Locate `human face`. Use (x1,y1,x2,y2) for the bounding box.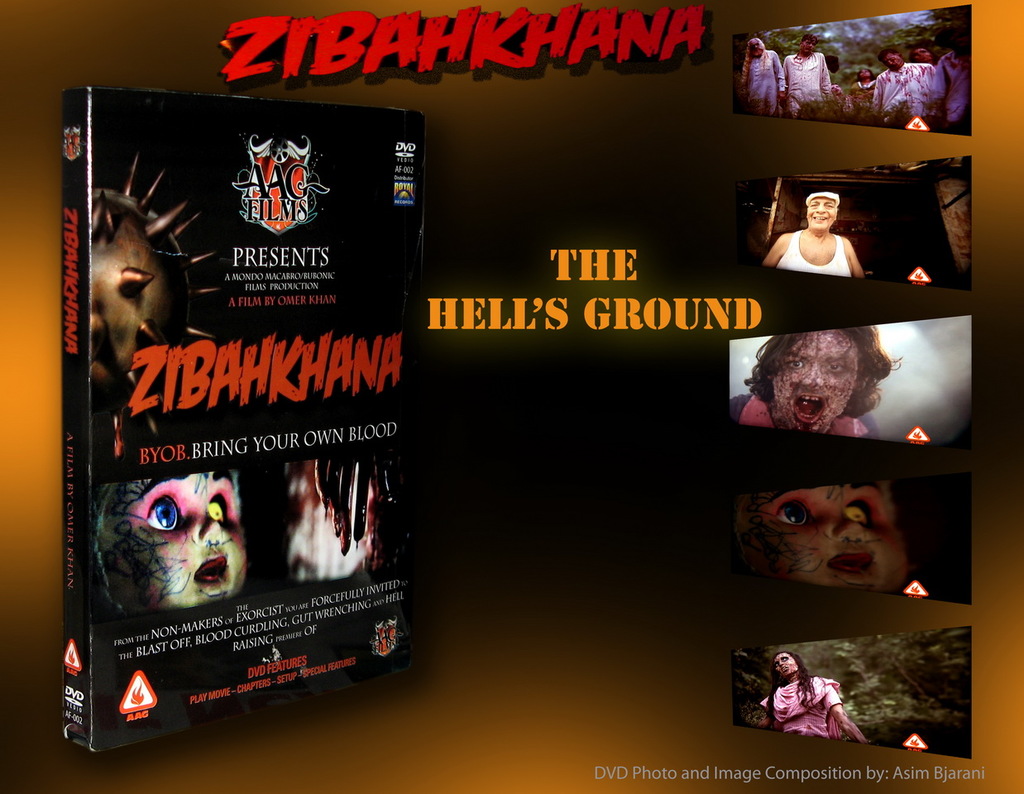
(806,193,843,236).
